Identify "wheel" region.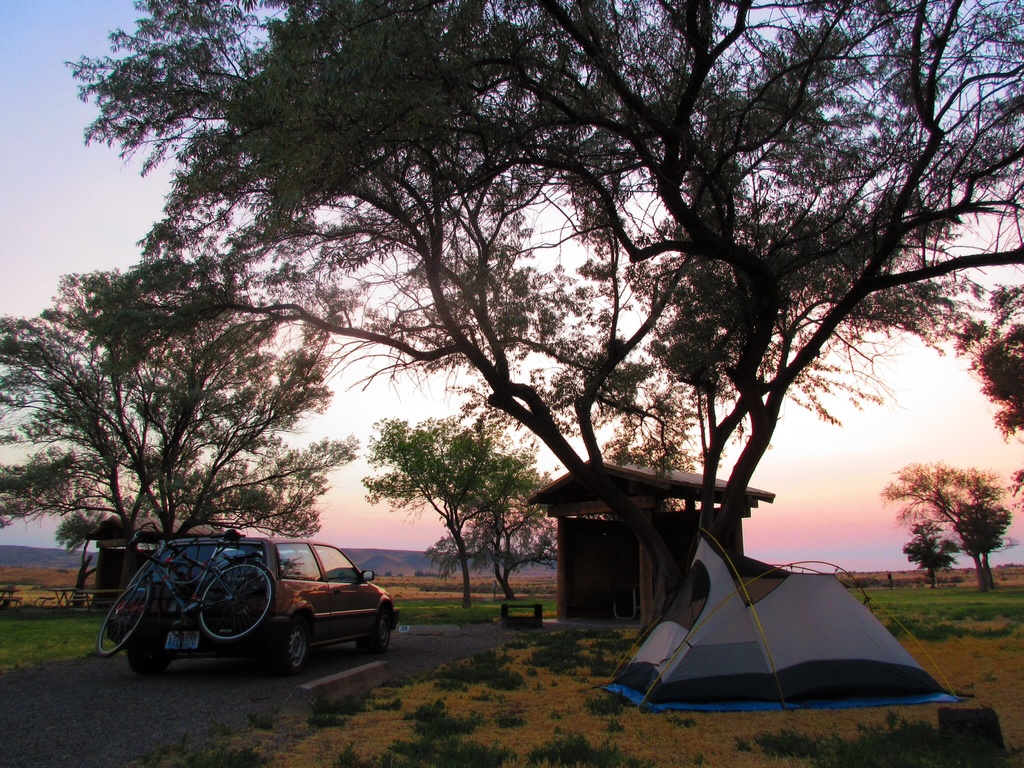
Region: 194:557:278:643.
